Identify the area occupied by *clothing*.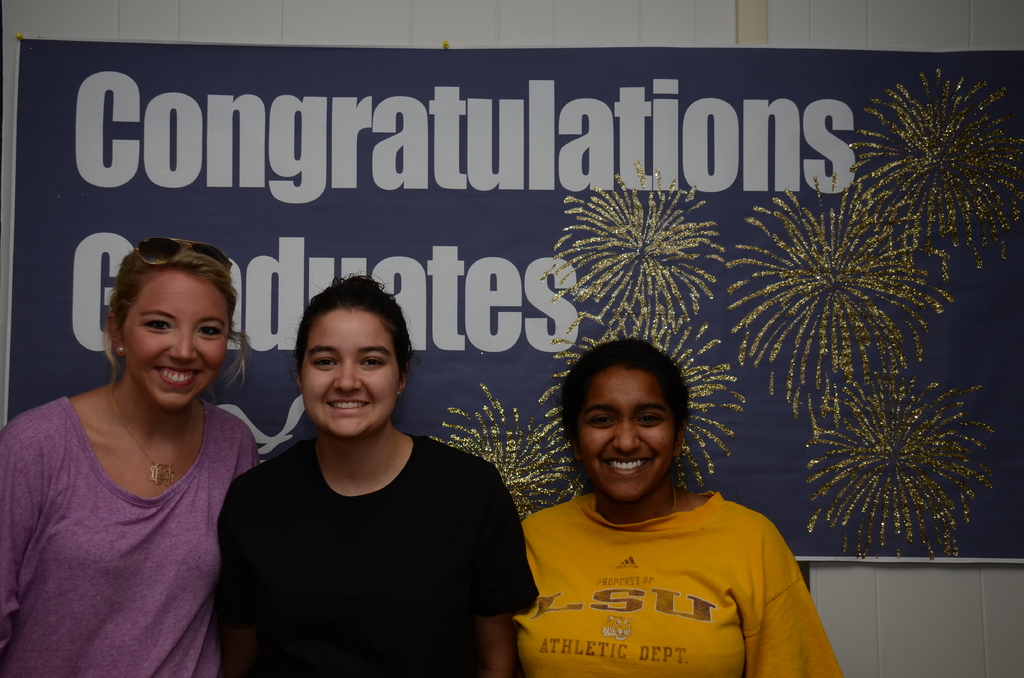
Area: left=220, top=436, right=550, bottom=677.
